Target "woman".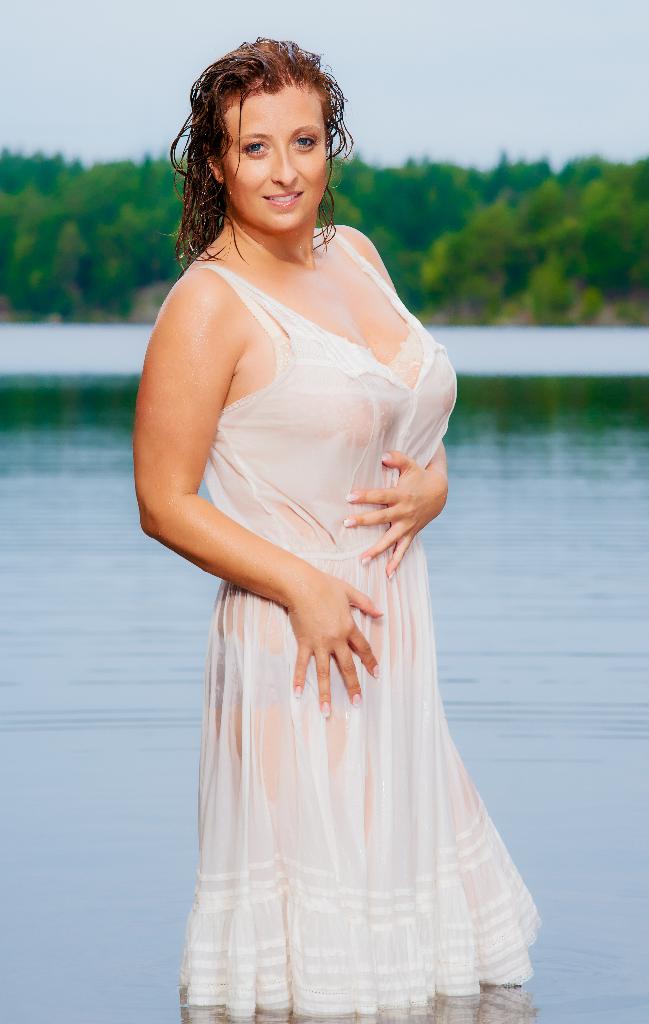
Target region: box(129, 33, 548, 1023).
